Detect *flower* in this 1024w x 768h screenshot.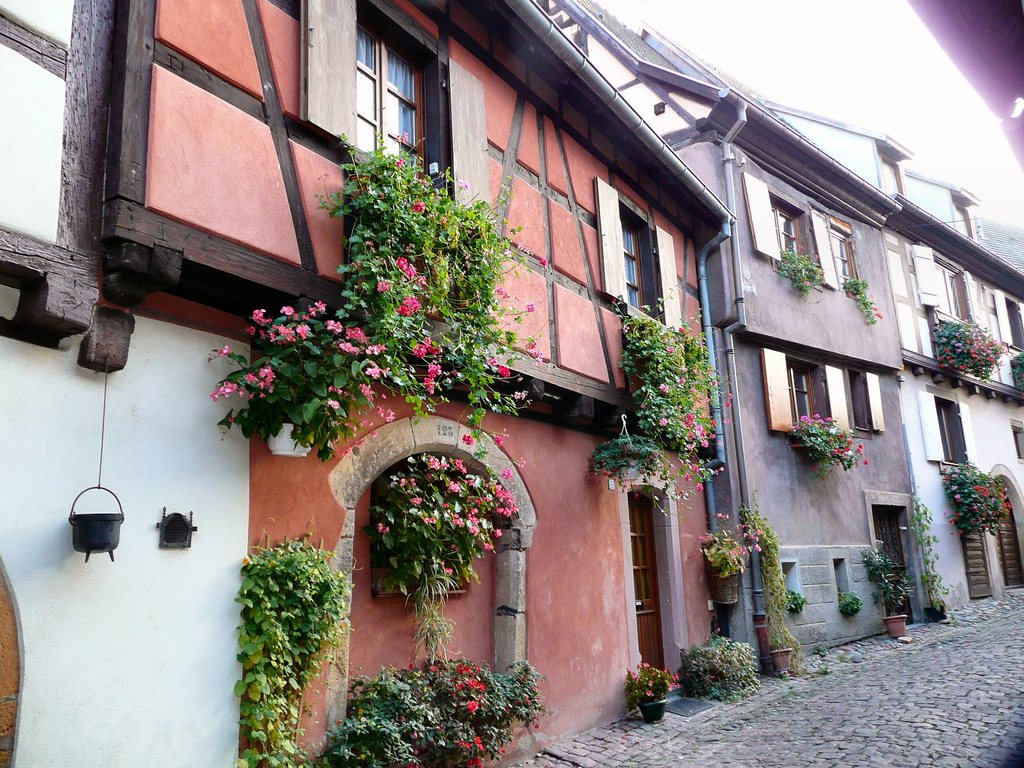
Detection: rect(325, 398, 339, 411).
